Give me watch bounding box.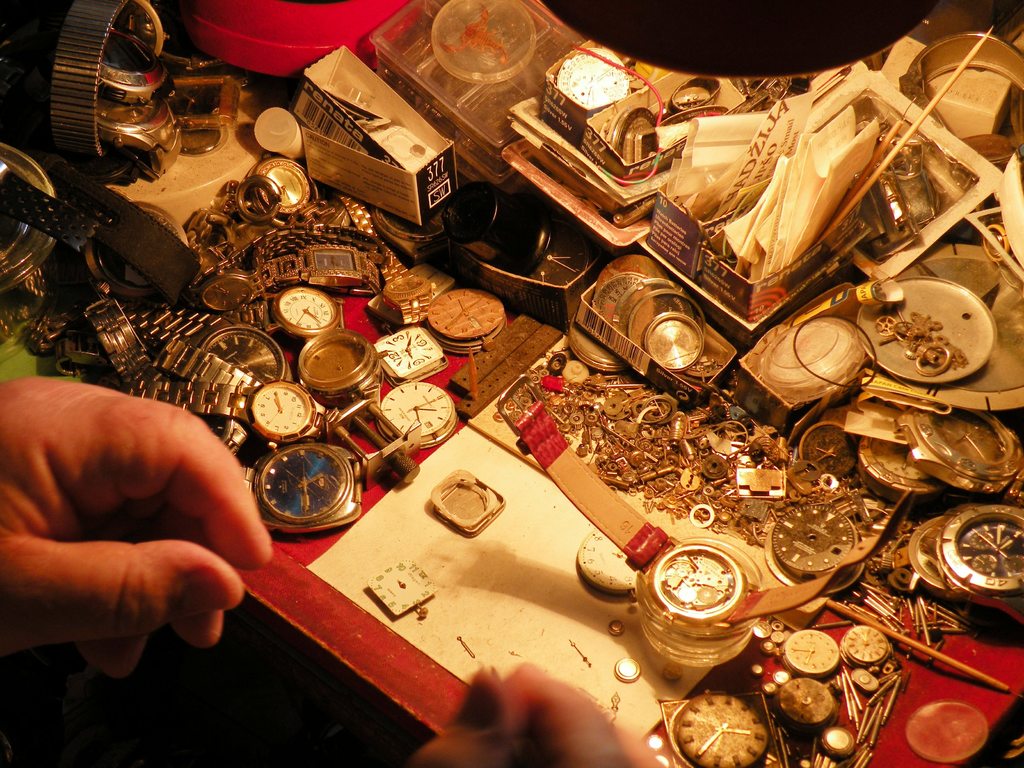
[382, 383, 456, 439].
